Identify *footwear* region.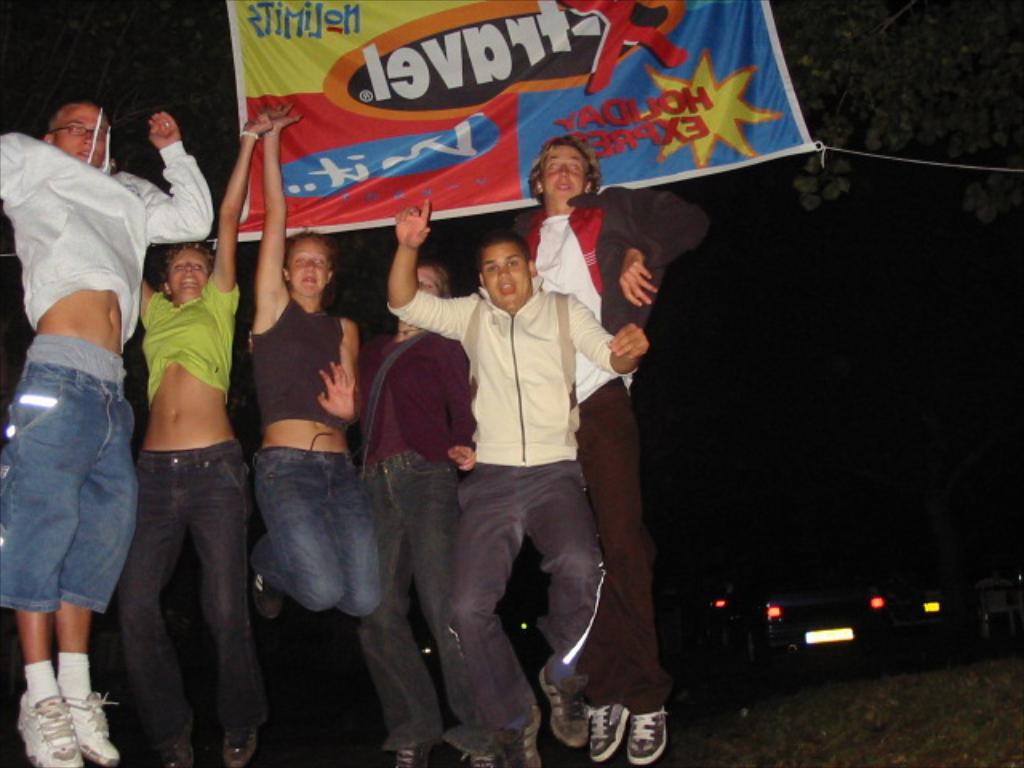
Region: box(64, 693, 120, 766).
